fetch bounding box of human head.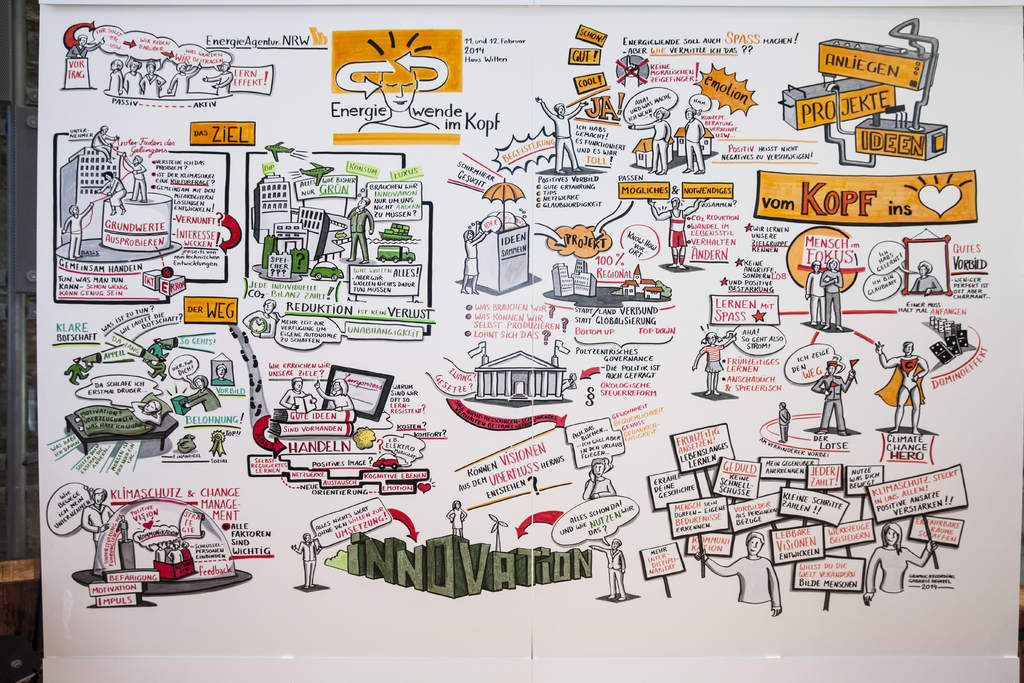
Bbox: [left=826, top=257, right=840, bottom=270].
